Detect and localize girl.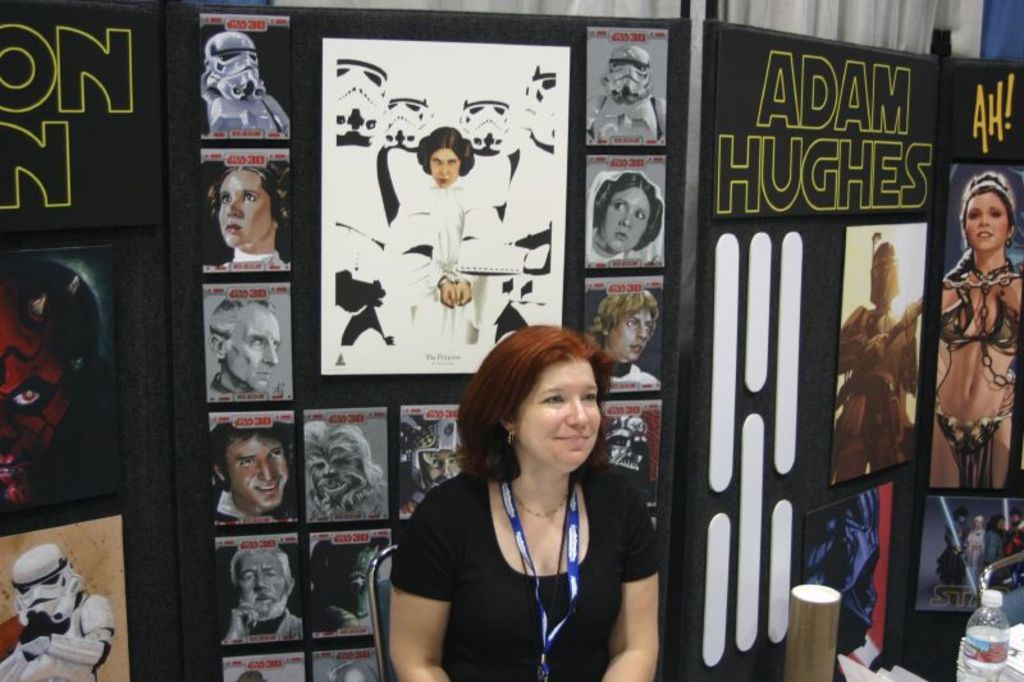
Localized at pyautogui.locateOnScreen(206, 157, 297, 269).
